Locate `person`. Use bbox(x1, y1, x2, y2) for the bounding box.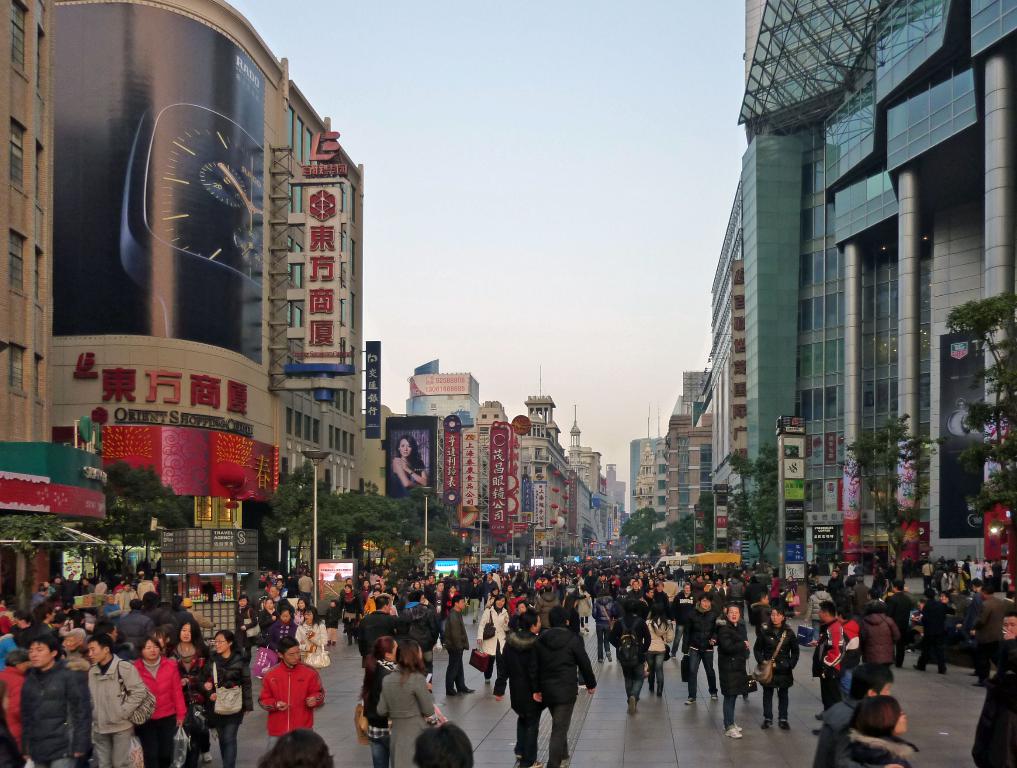
bbox(969, 614, 1016, 767).
